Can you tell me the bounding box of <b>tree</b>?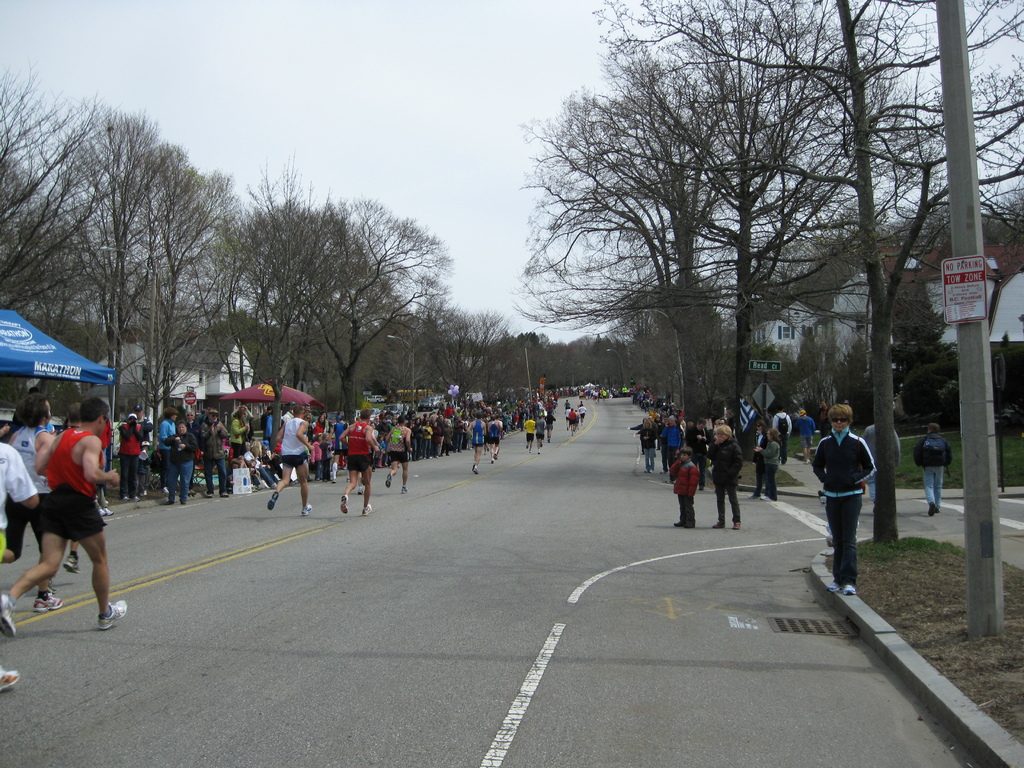
{"x1": 391, "y1": 291, "x2": 520, "y2": 398}.
